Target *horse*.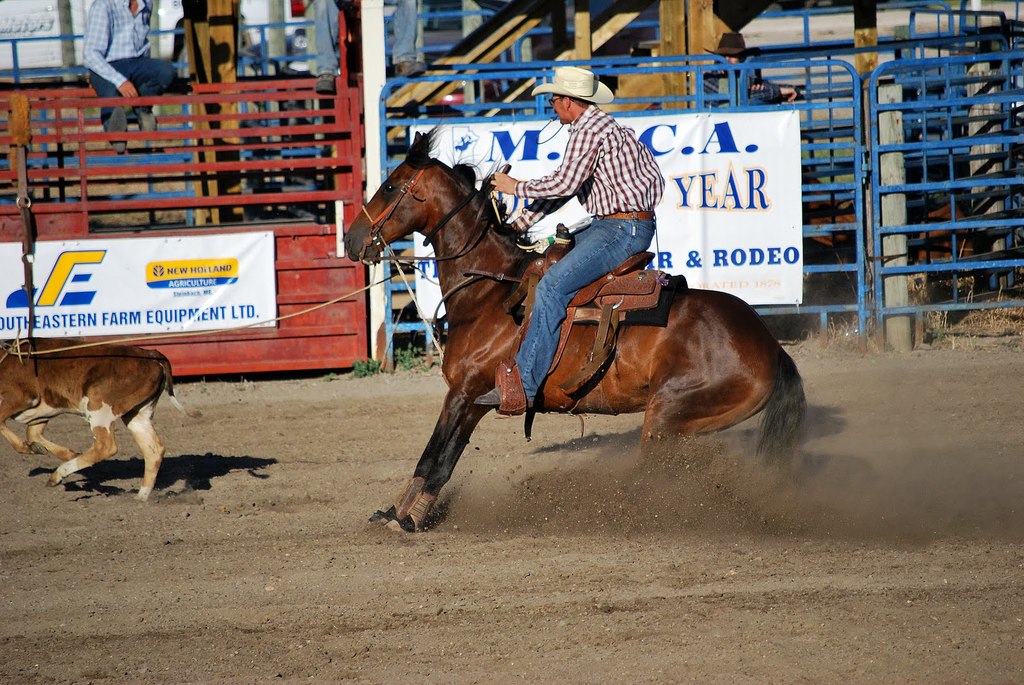
Target region: (left=342, top=126, right=810, bottom=534).
